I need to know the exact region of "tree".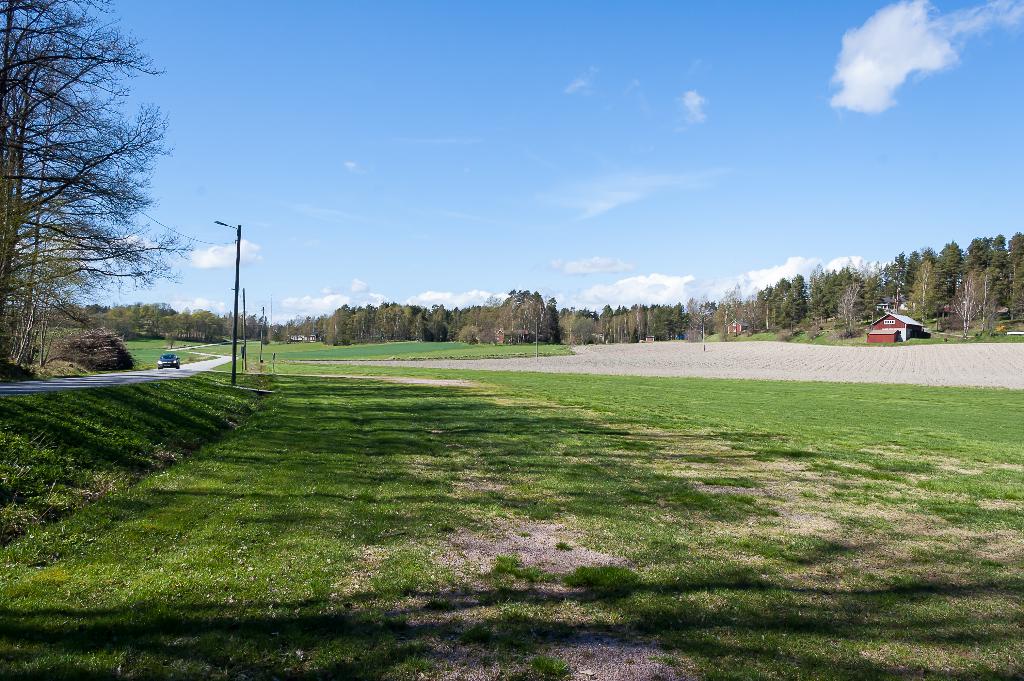
Region: bbox=(720, 281, 766, 335).
